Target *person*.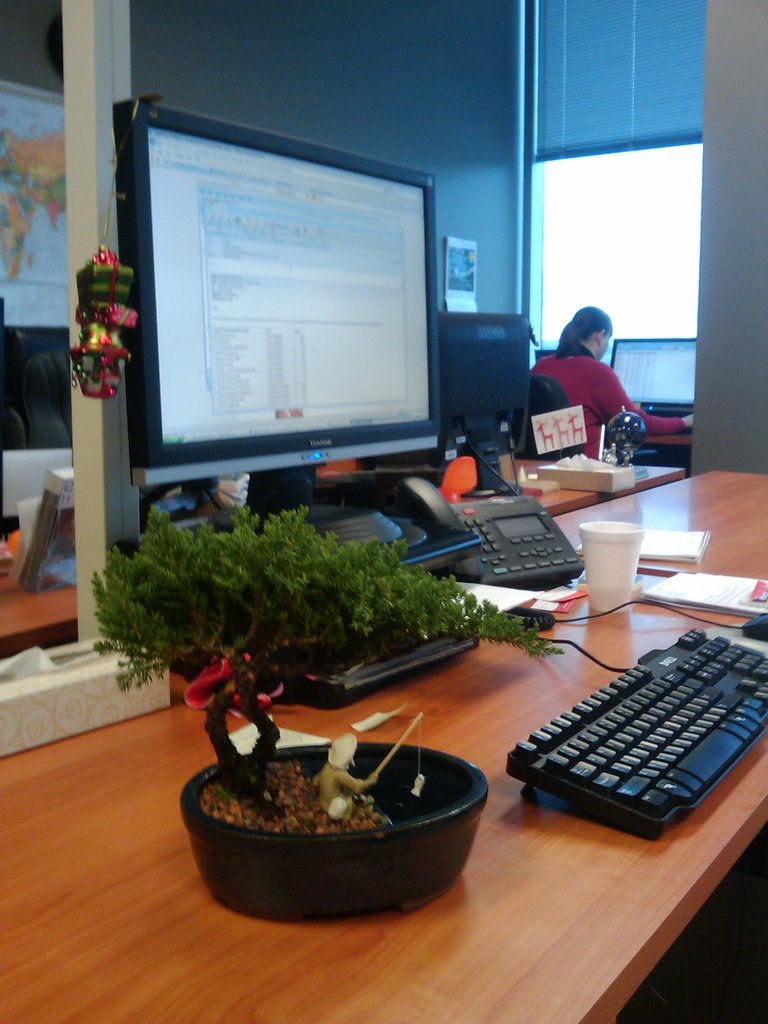
Target region: detection(526, 298, 691, 474).
